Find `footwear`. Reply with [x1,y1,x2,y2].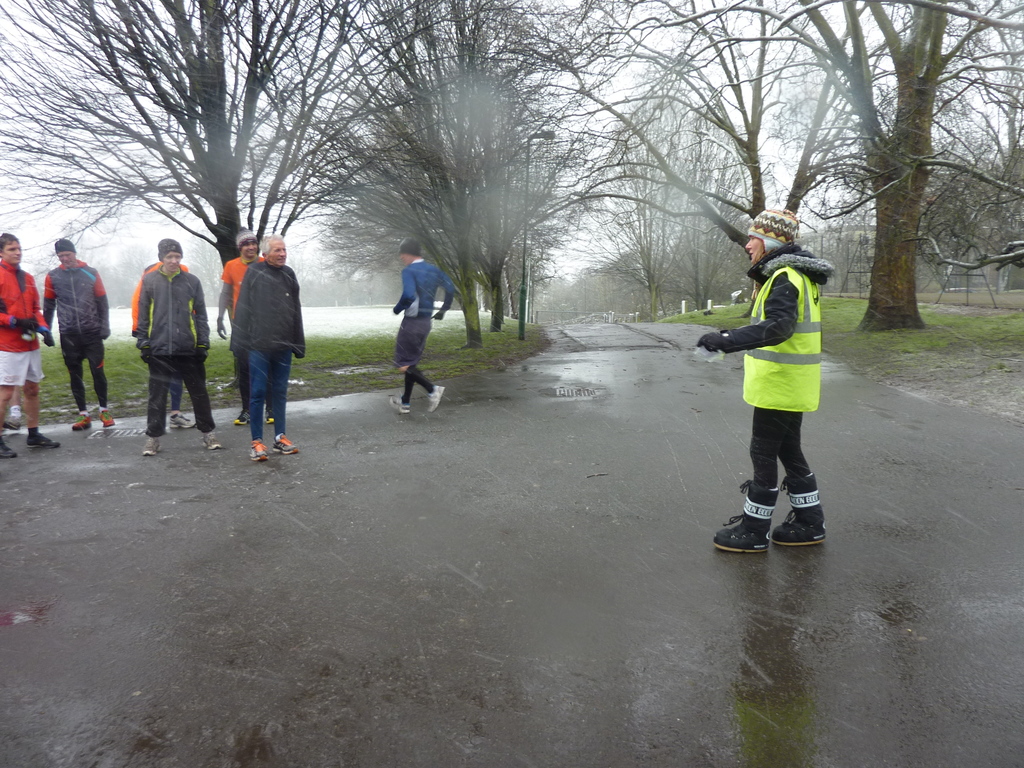
[271,433,297,456].
